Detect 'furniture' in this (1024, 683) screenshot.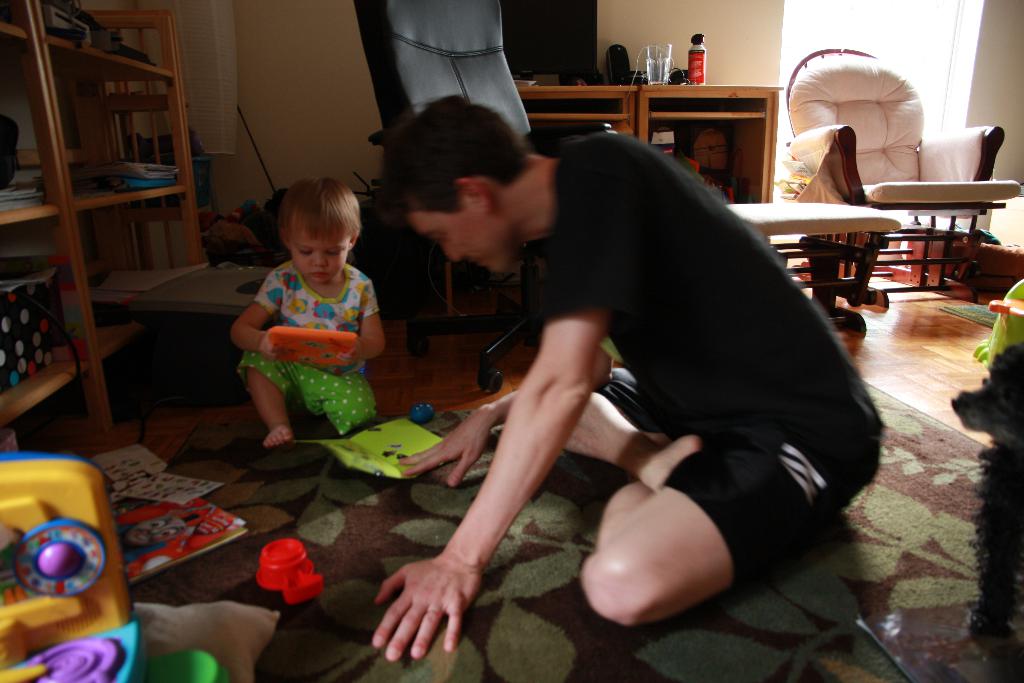
Detection: 0, 0, 207, 453.
